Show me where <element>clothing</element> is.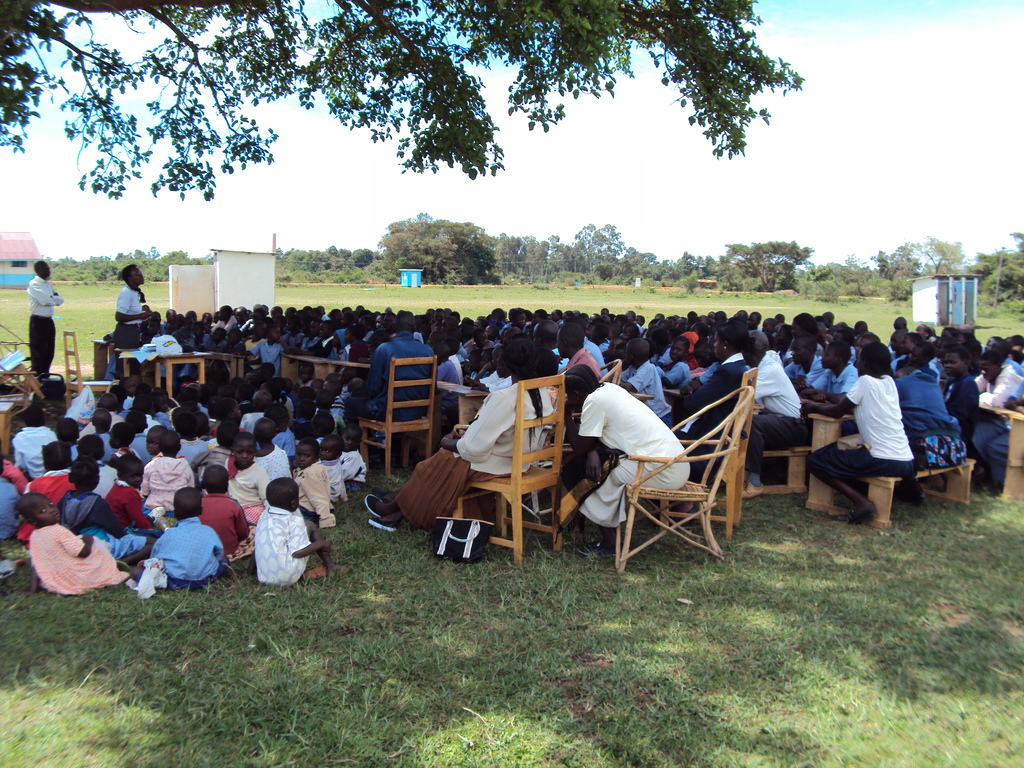
<element>clothing</element> is at bbox=(751, 344, 802, 415).
